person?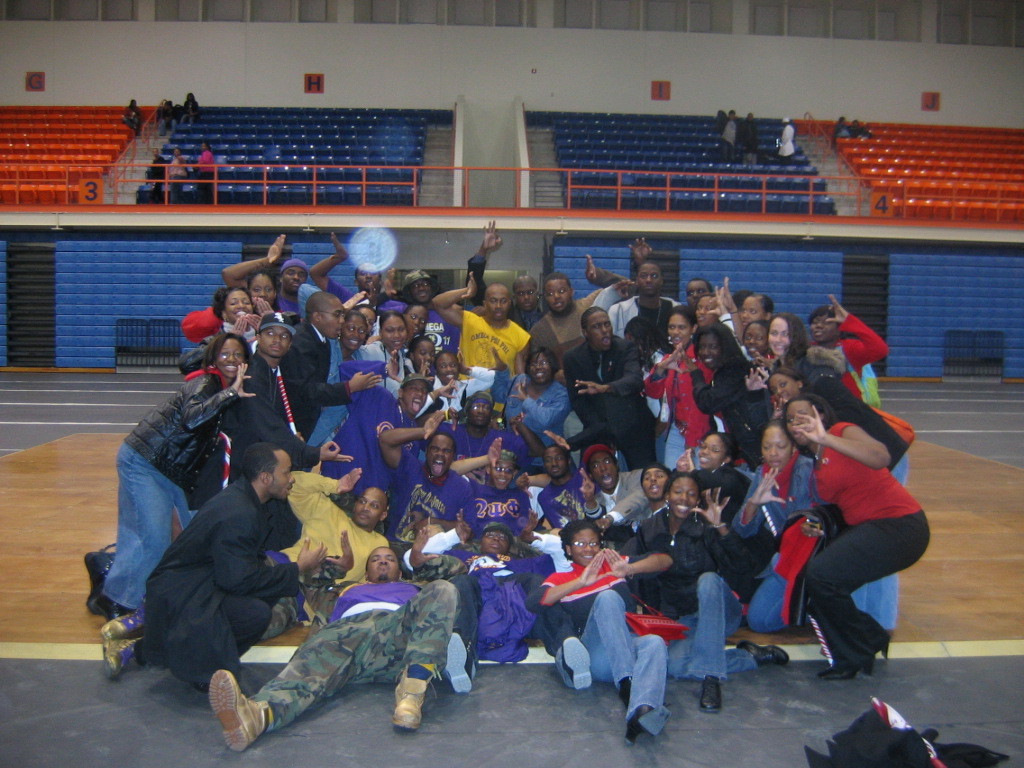
crop(160, 102, 181, 136)
